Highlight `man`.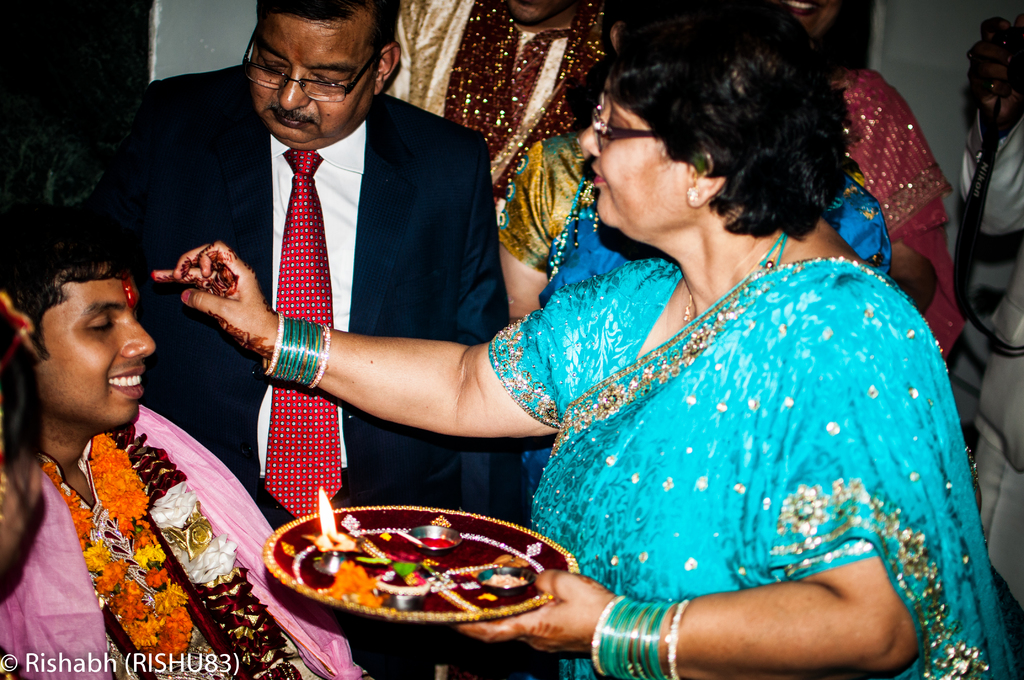
Highlighted region: locate(126, 0, 525, 679).
